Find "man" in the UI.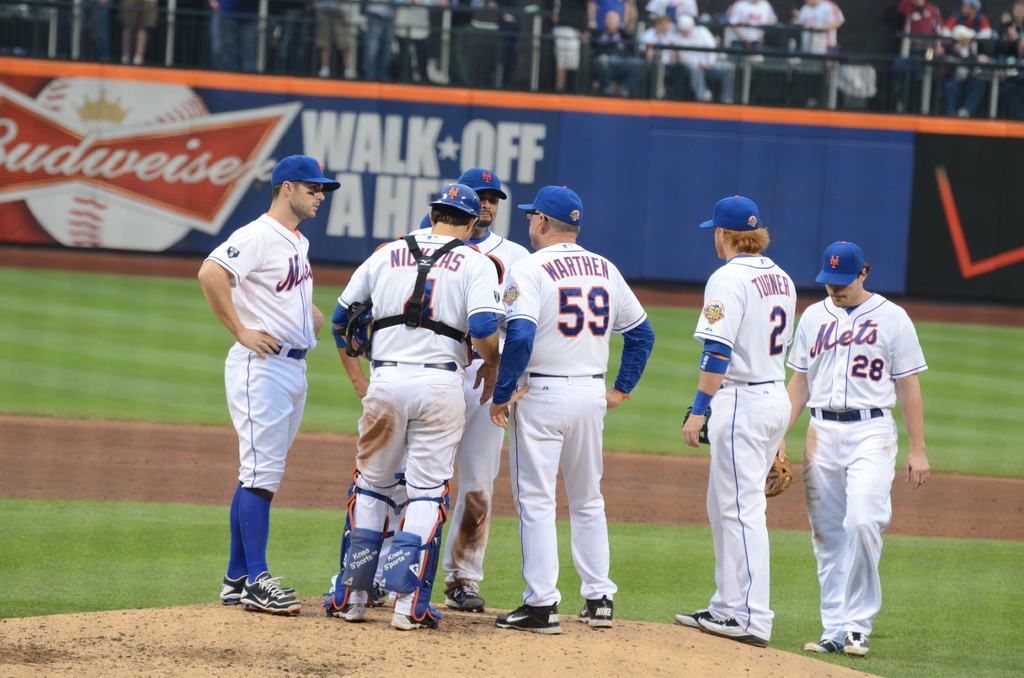
UI element at [630, 17, 710, 102].
